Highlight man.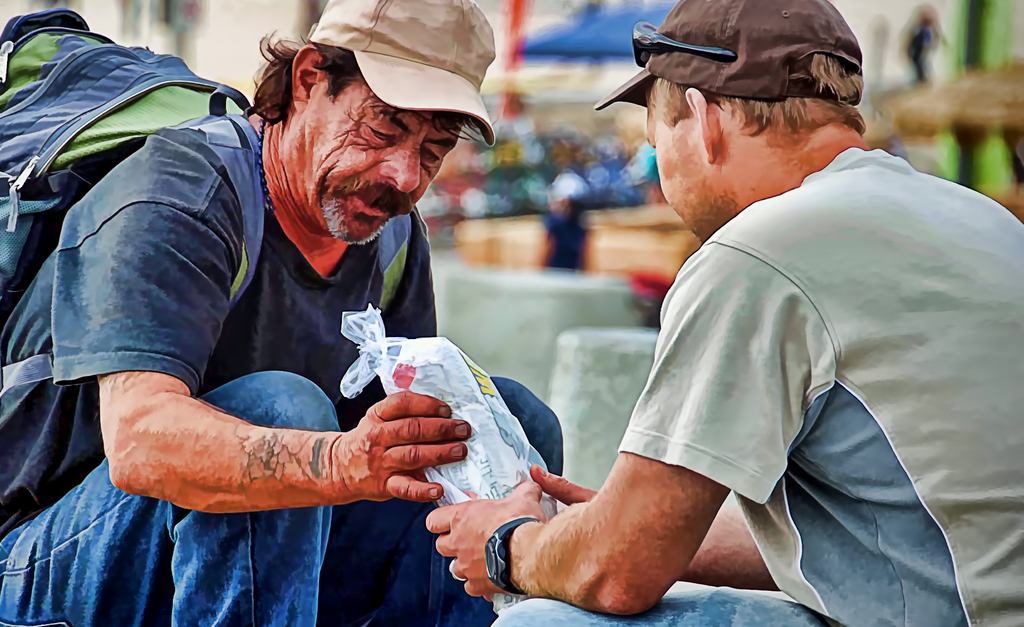
Highlighted region: <box>425,0,1023,626</box>.
